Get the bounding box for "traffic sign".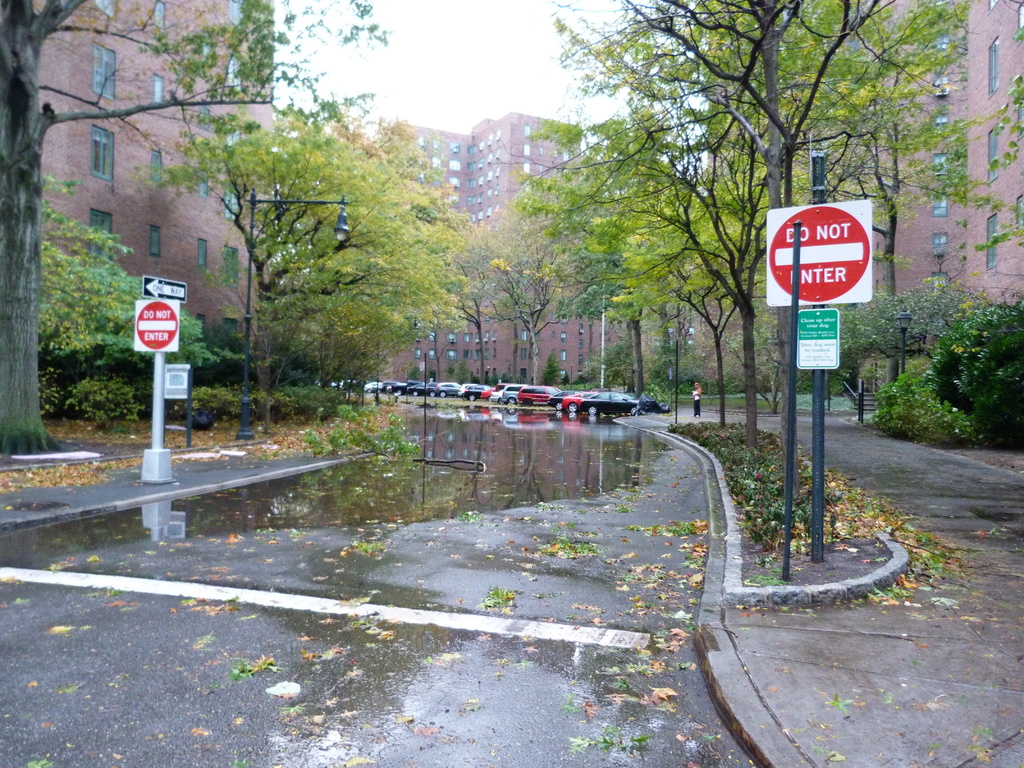
{"x1": 141, "y1": 275, "x2": 189, "y2": 301}.
